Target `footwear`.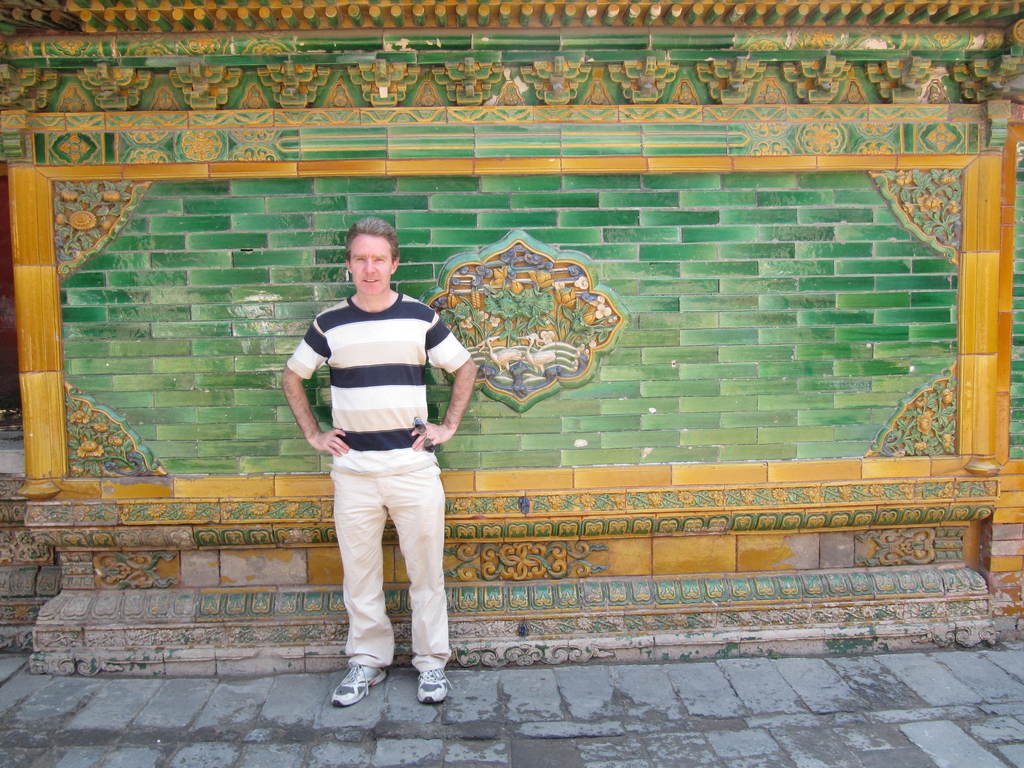
Target region: box(416, 666, 452, 703).
